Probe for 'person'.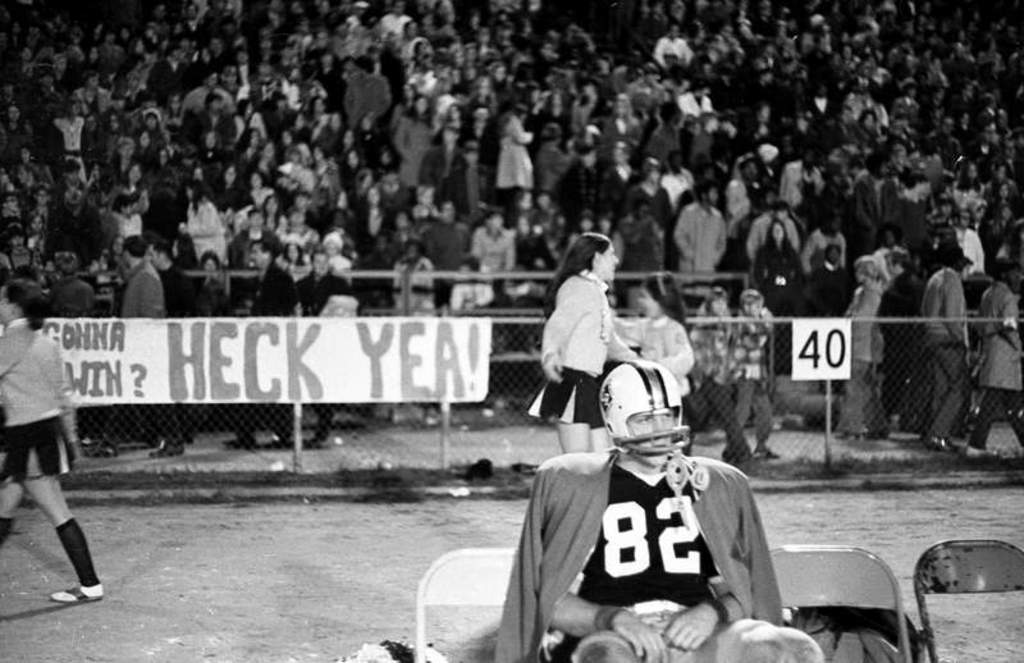
Probe result: crop(970, 264, 1023, 477).
